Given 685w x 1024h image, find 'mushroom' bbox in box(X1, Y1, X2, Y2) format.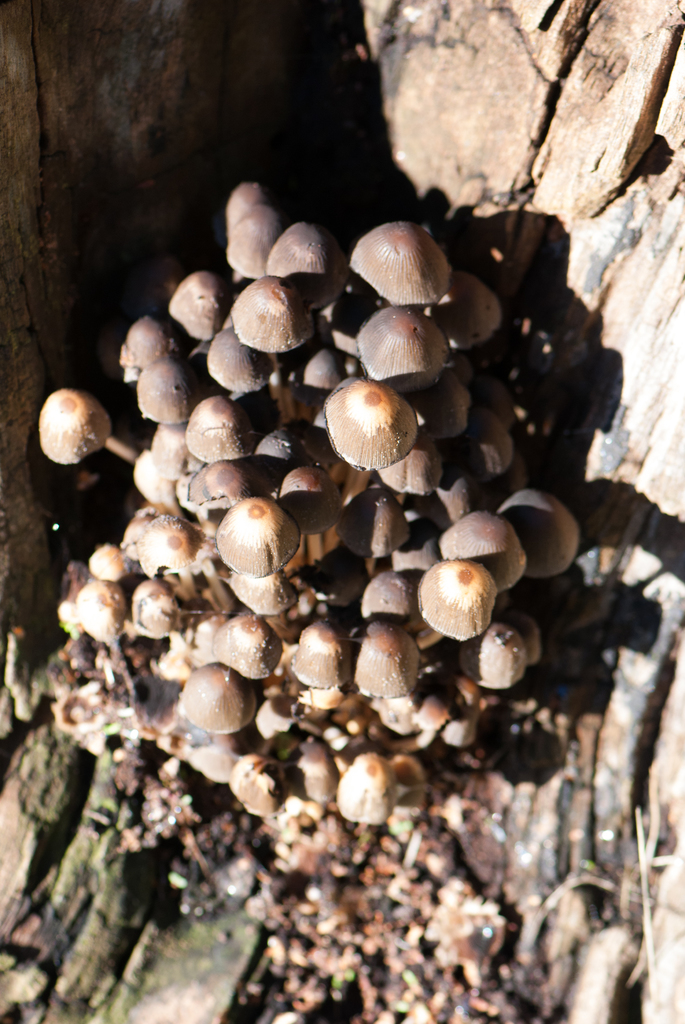
box(181, 390, 255, 466).
